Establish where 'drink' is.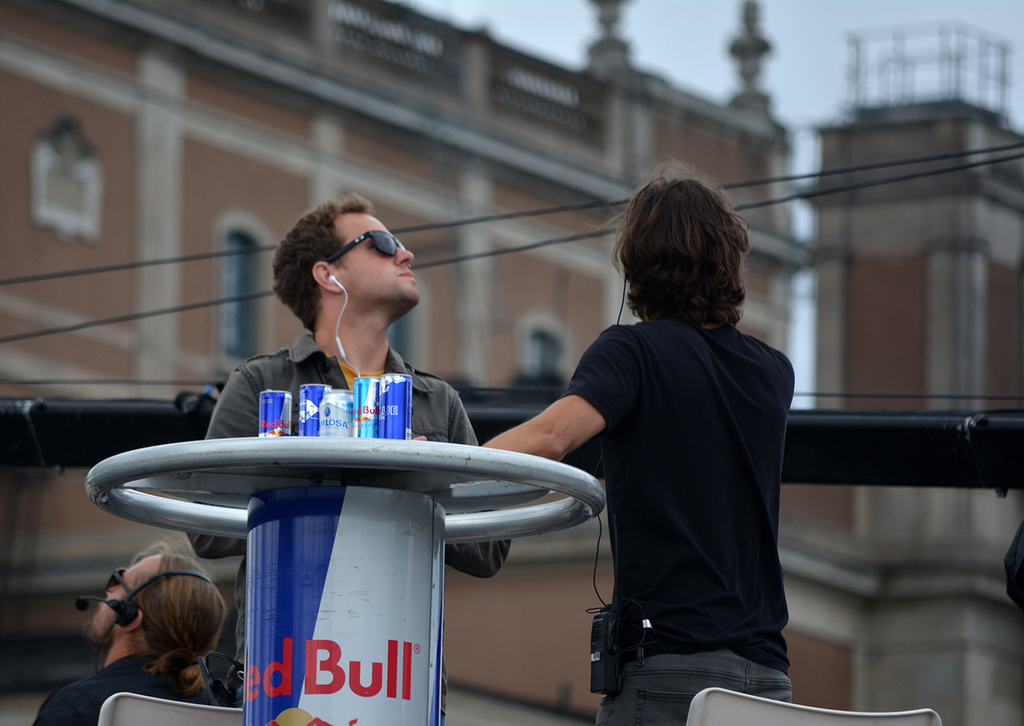
Established at <region>316, 389, 357, 437</region>.
